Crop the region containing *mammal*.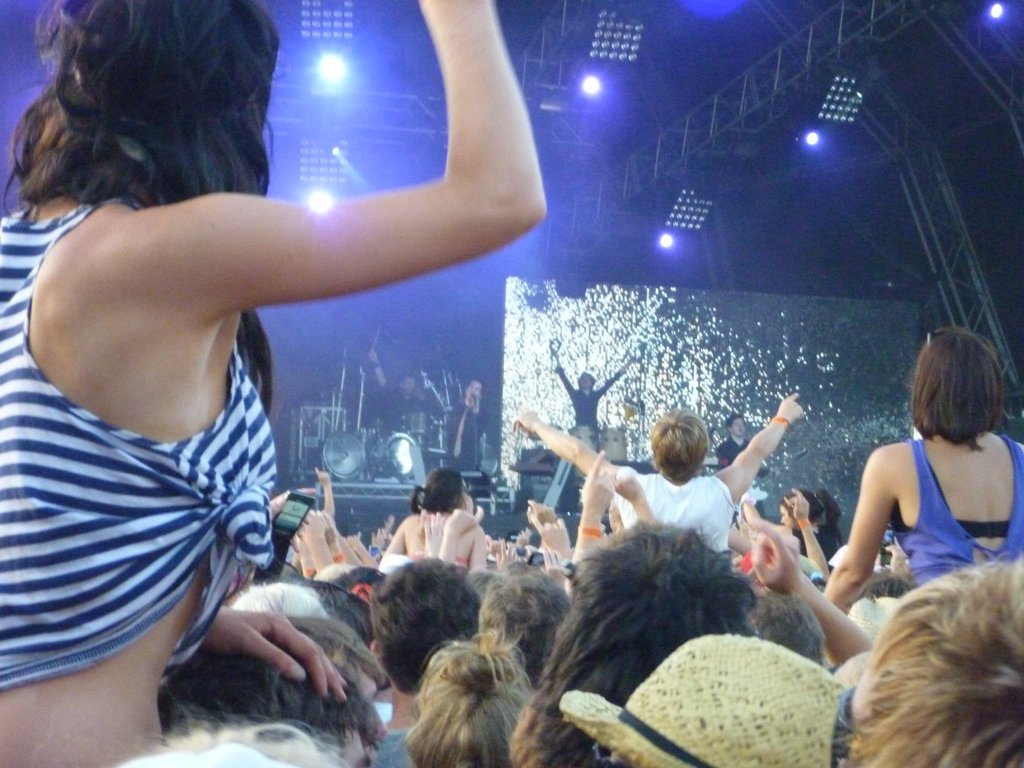
Crop region: {"left": 506, "top": 500, "right": 879, "bottom": 767}.
